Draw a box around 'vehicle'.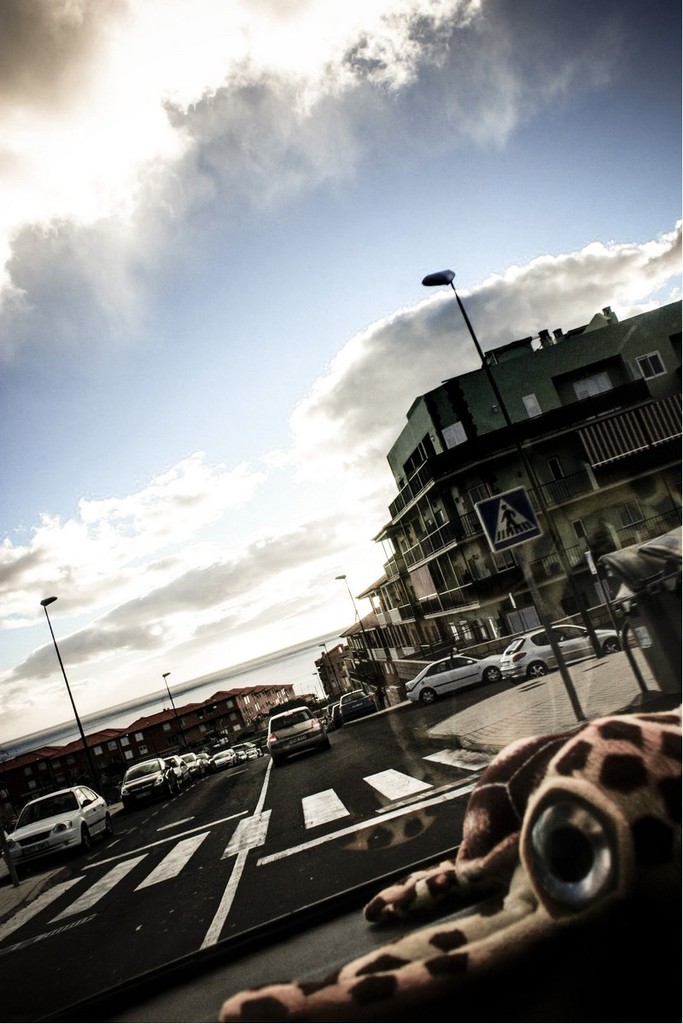
{"left": 309, "top": 707, "right": 332, "bottom": 735}.
